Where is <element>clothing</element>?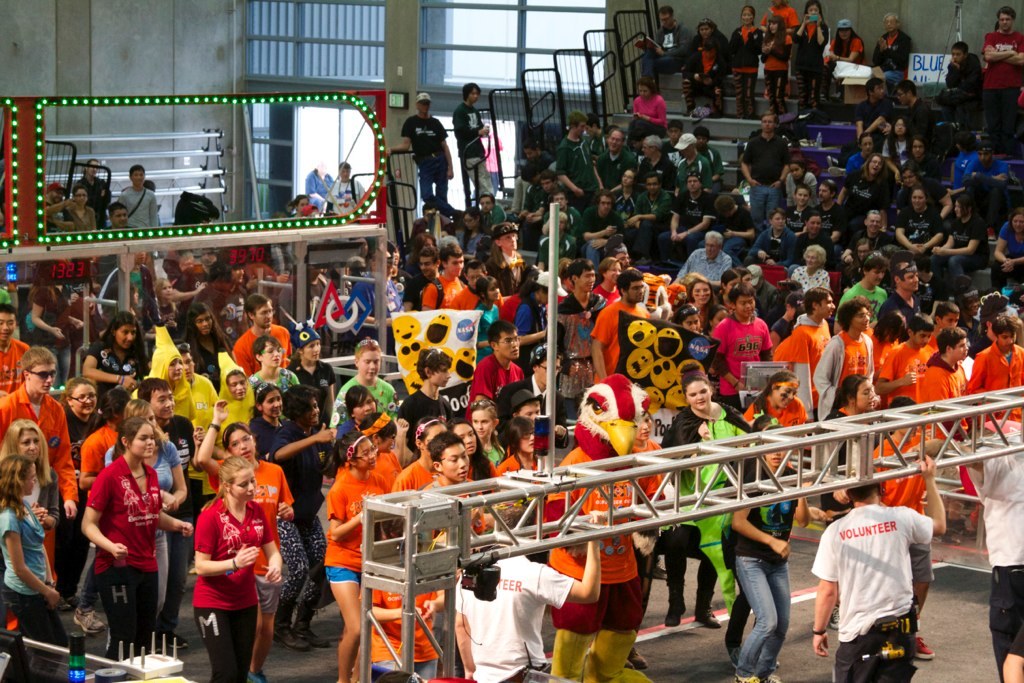
[x1=0, y1=503, x2=76, y2=682].
